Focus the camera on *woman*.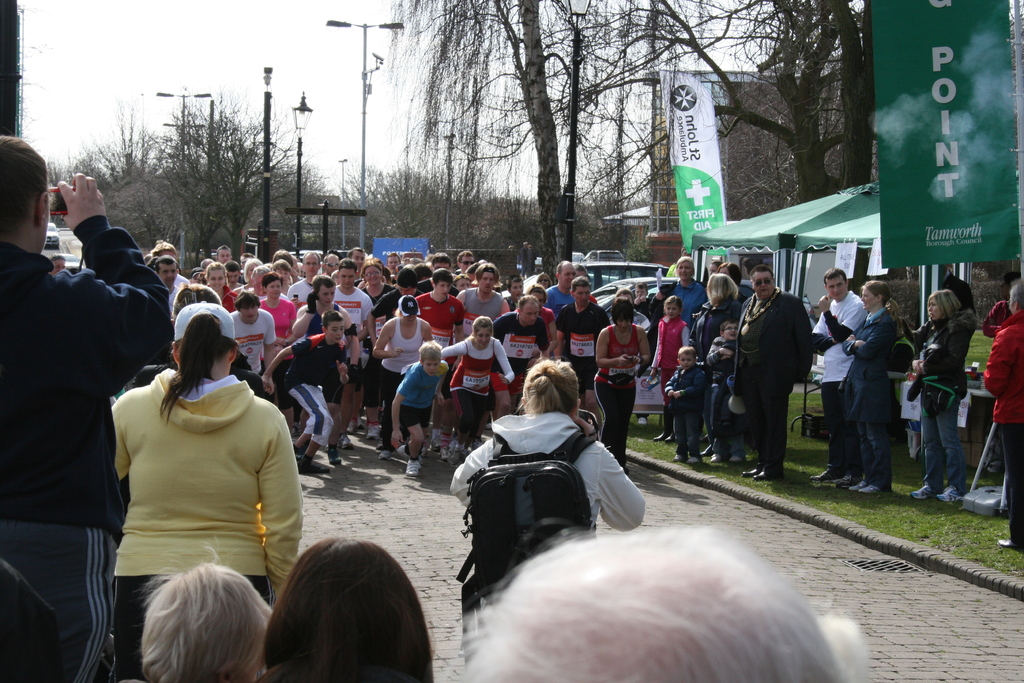
Focus region: x1=102, y1=301, x2=298, y2=643.
